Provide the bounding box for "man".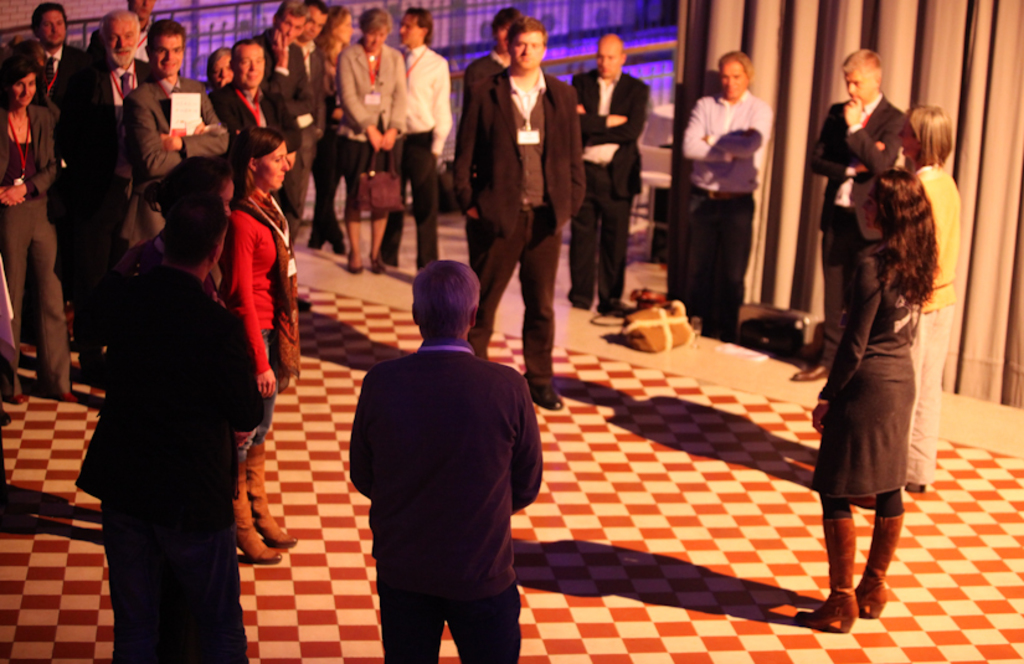
box=[680, 48, 770, 345].
